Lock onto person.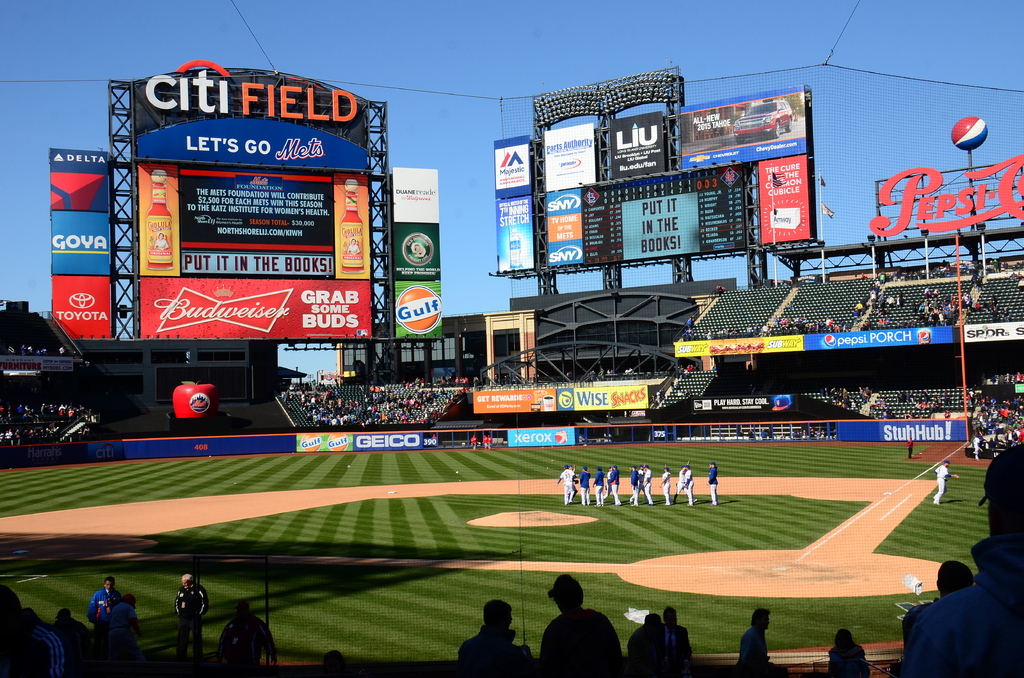
Locked: [589, 370, 595, 382].
